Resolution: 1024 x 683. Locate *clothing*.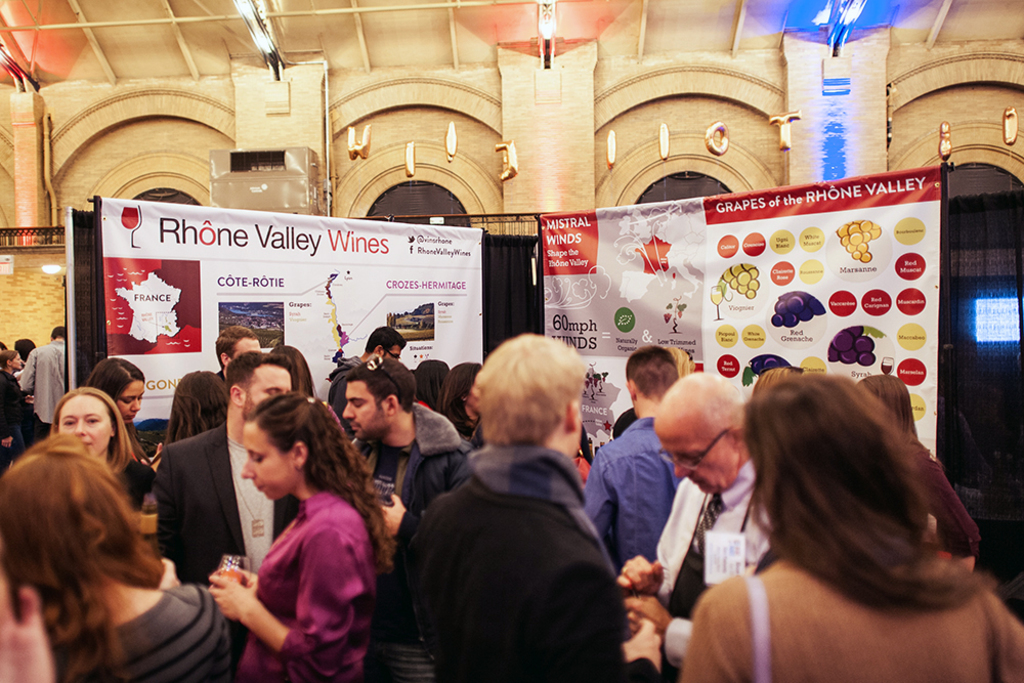
bbox(43, 586, 249, 677).
